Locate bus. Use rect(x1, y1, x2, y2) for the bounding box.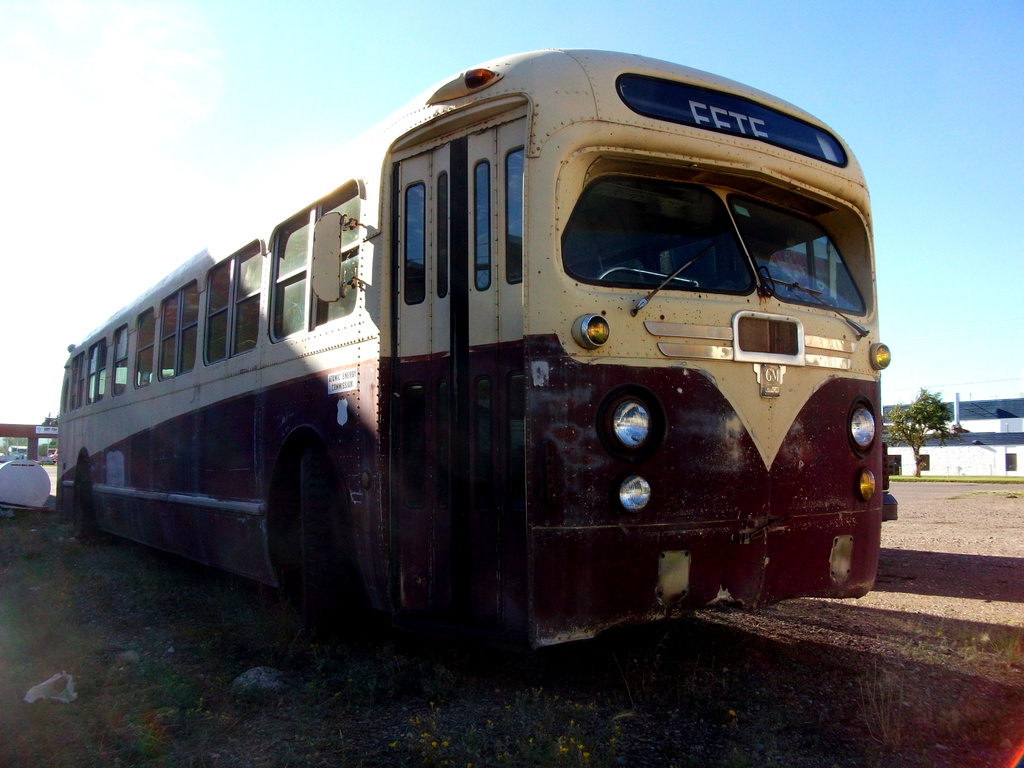
rect(54, 42, 902, 655).
